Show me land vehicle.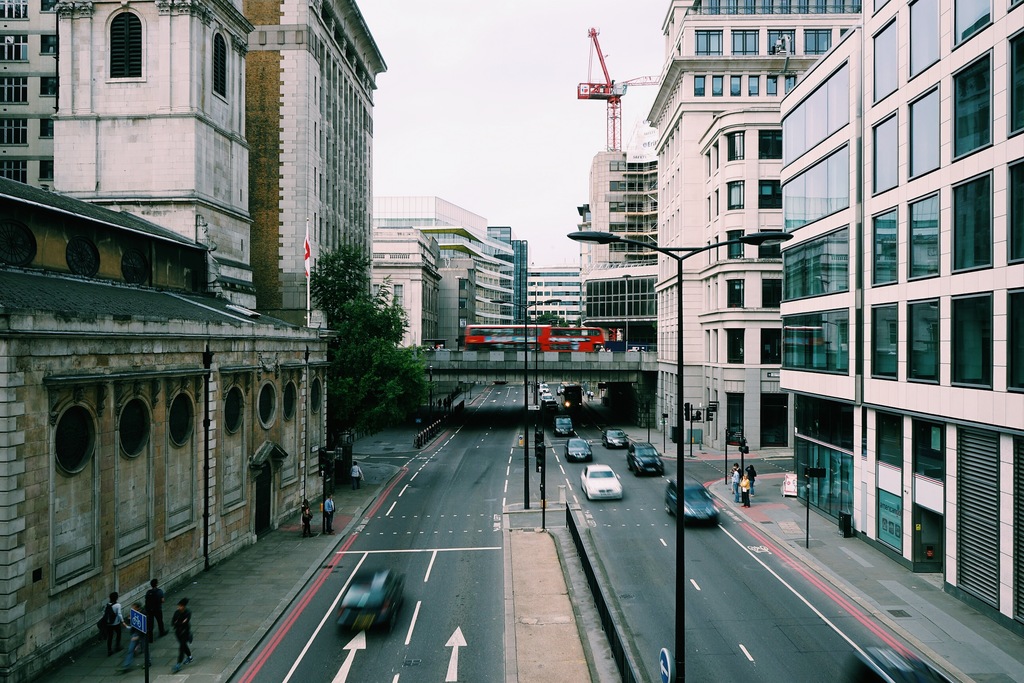
land vehicle is here: l=600, t=426, r=630, b=453.
